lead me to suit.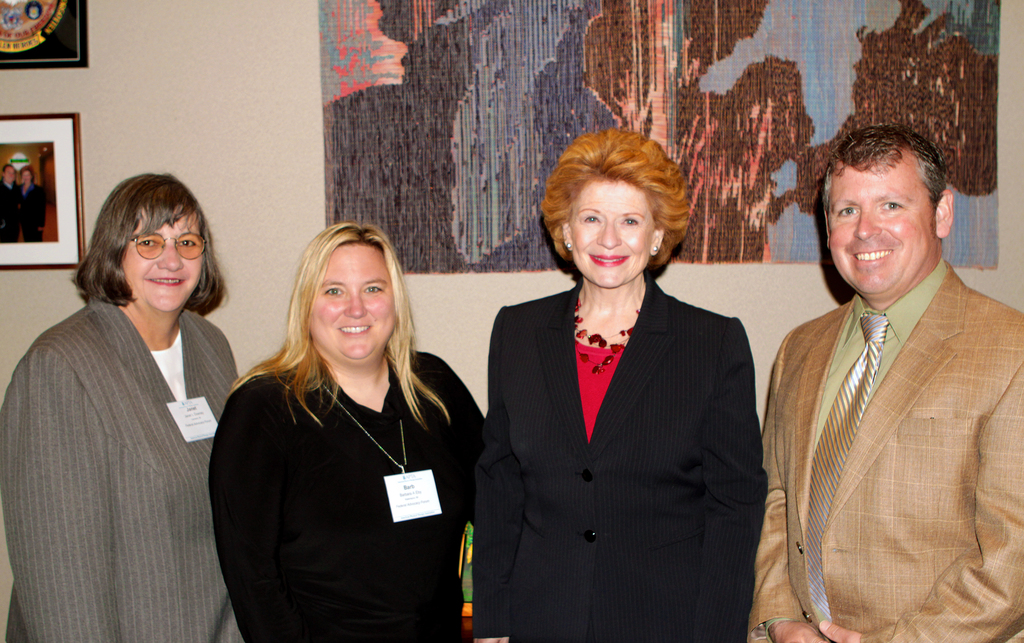
Lead to (left=472, top=276, right=767, bottom=642).
